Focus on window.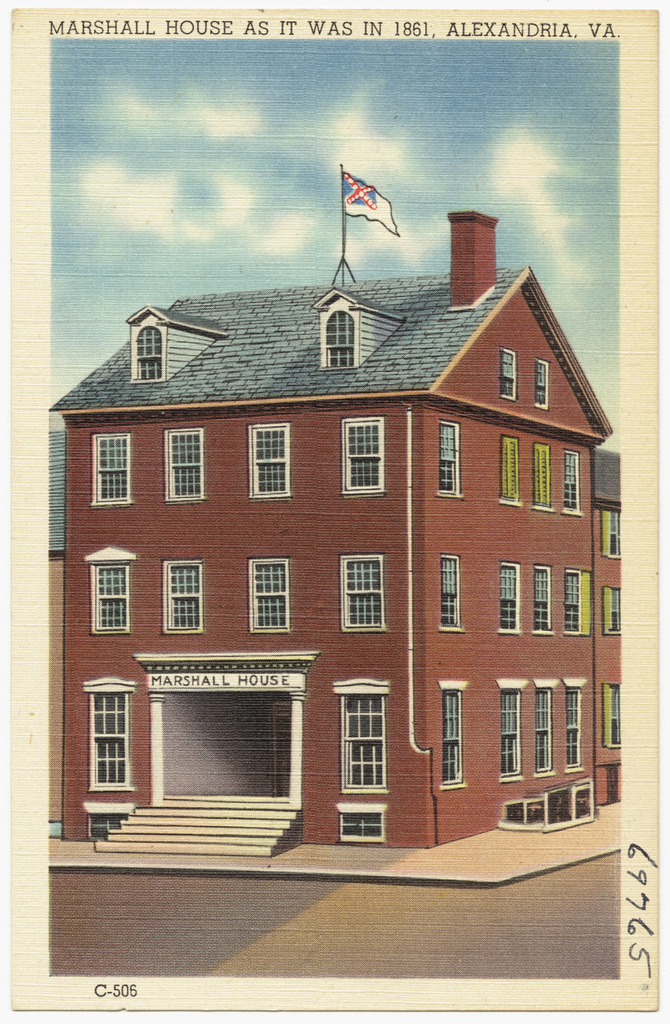
Focused at <box>492,670,533,780</box>.
